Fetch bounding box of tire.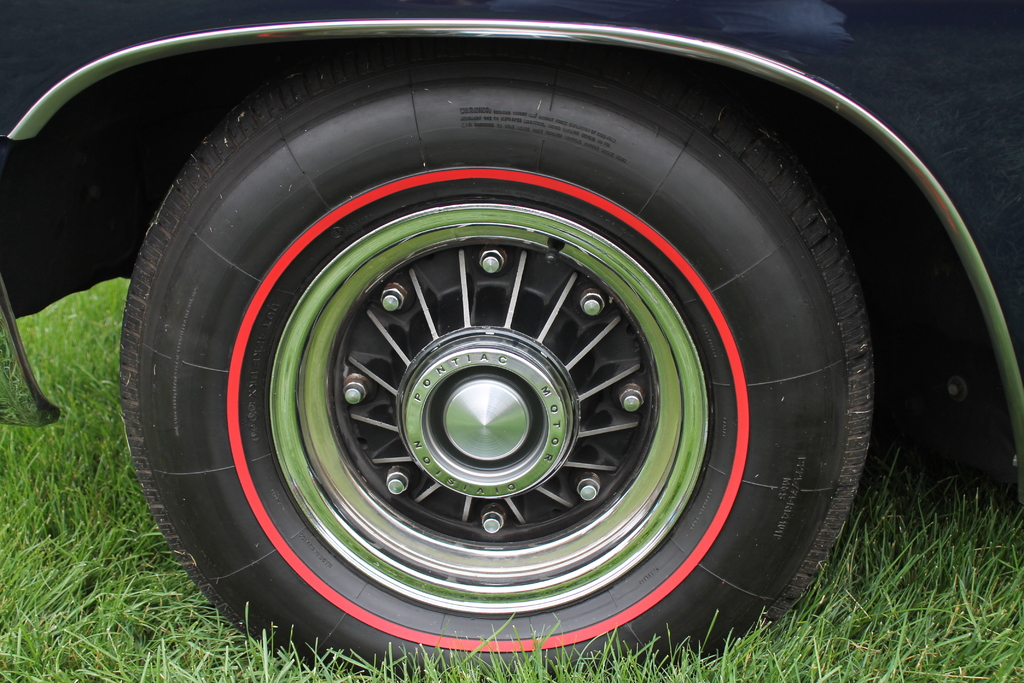
Bbox: 171 31 868 682.
